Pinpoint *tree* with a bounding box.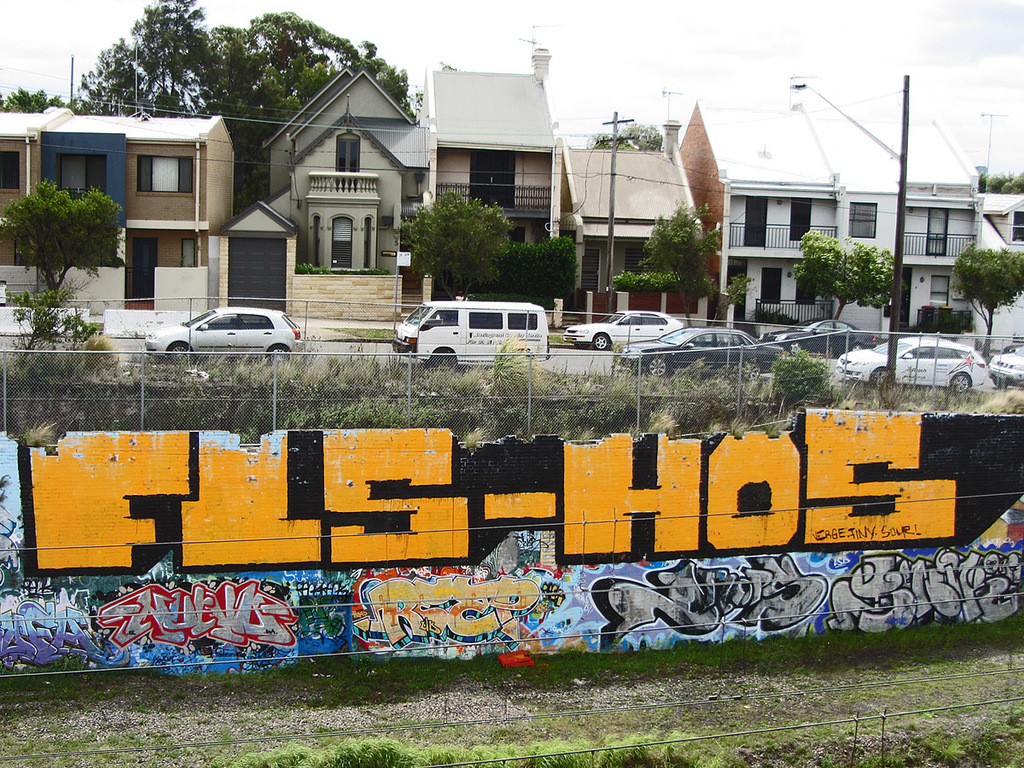
<region>613, 198, 763, 330</region>.
